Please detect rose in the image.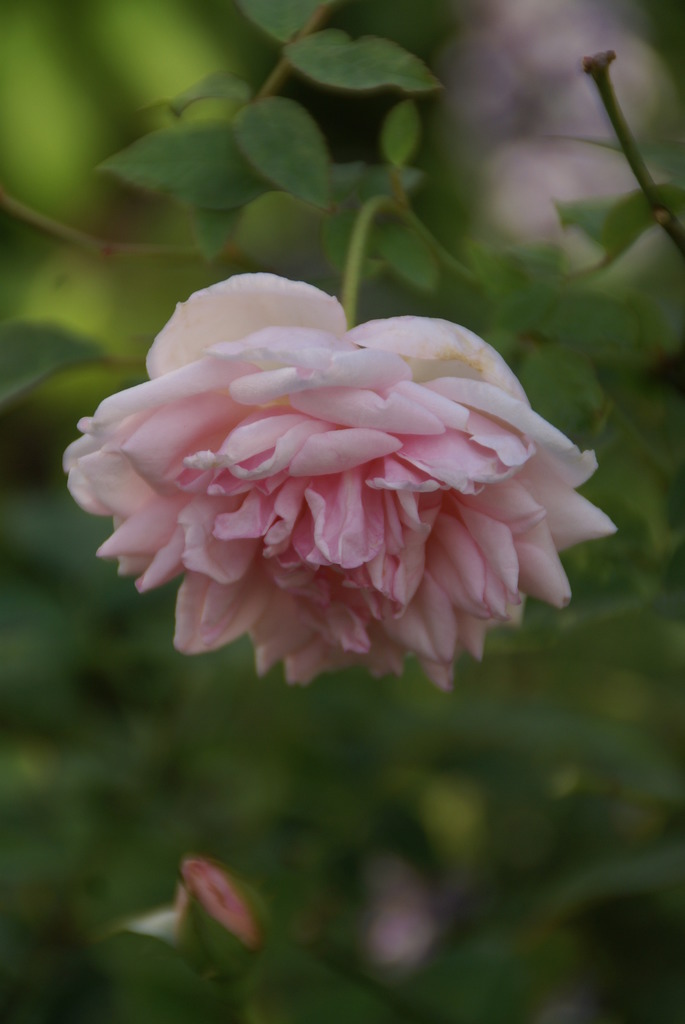
63, 267, 624, 696.
